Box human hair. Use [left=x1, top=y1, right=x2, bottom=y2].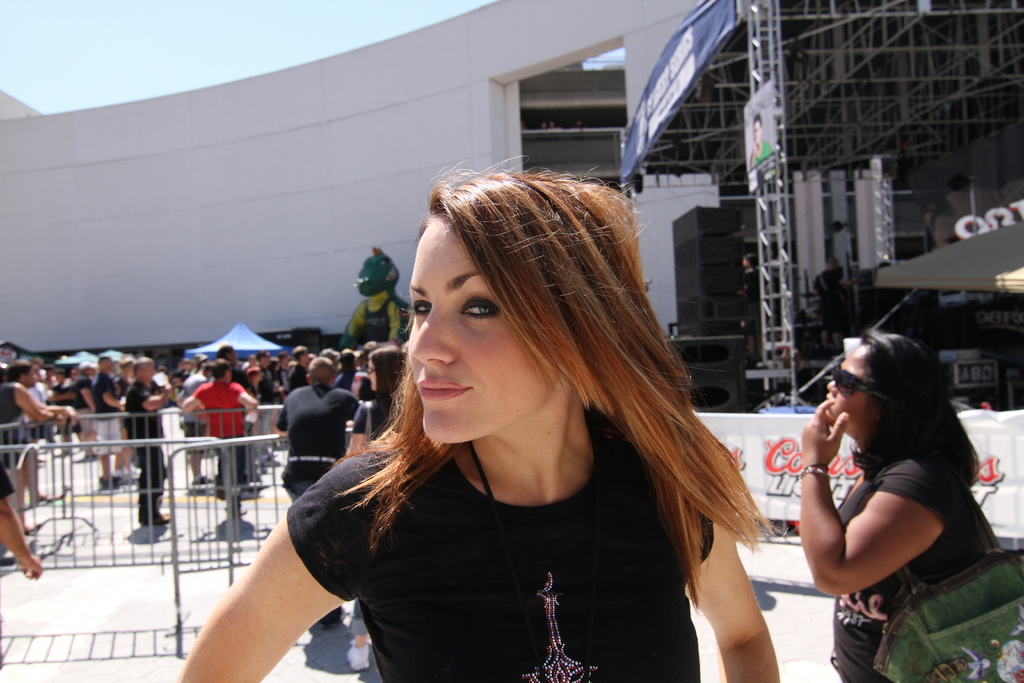
[left=343, top=348, right=365, bottom=391].
